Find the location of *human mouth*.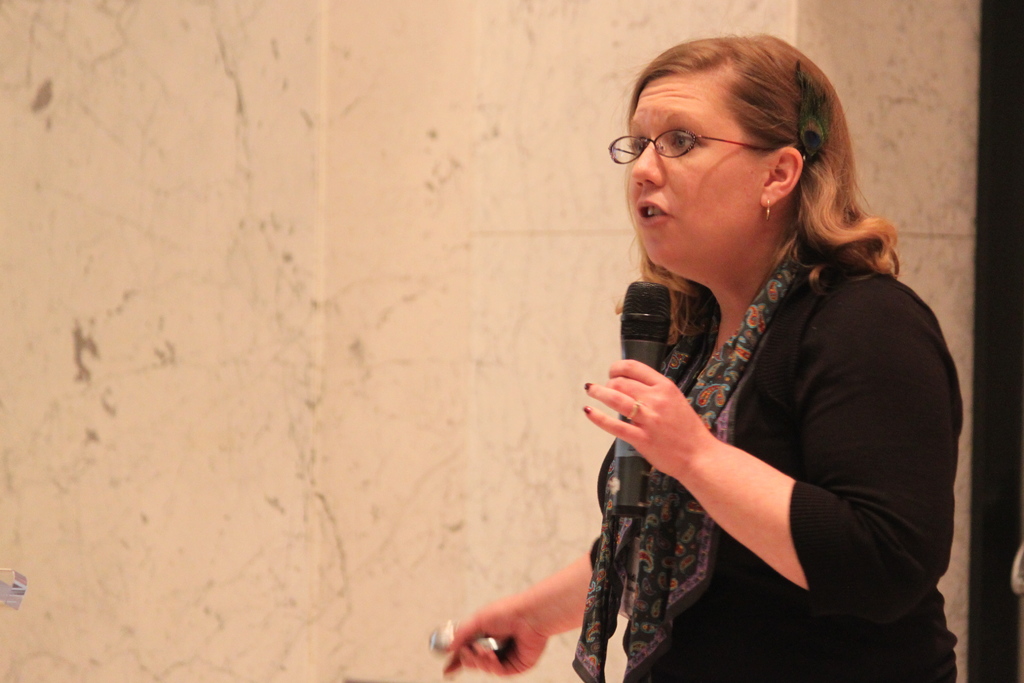
Location: box=[637, 202, 668, 226].
